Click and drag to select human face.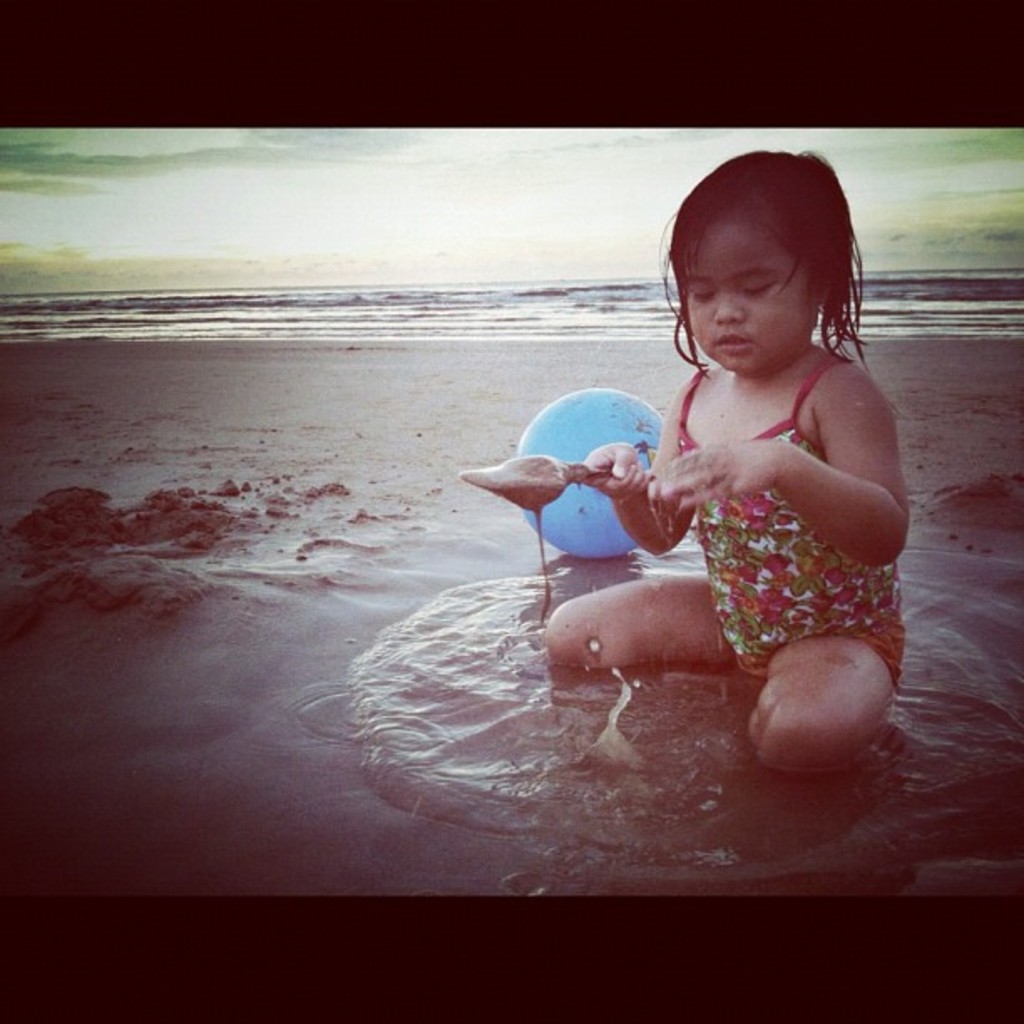
Selection: l=688, t=212, r=823, b=376.
